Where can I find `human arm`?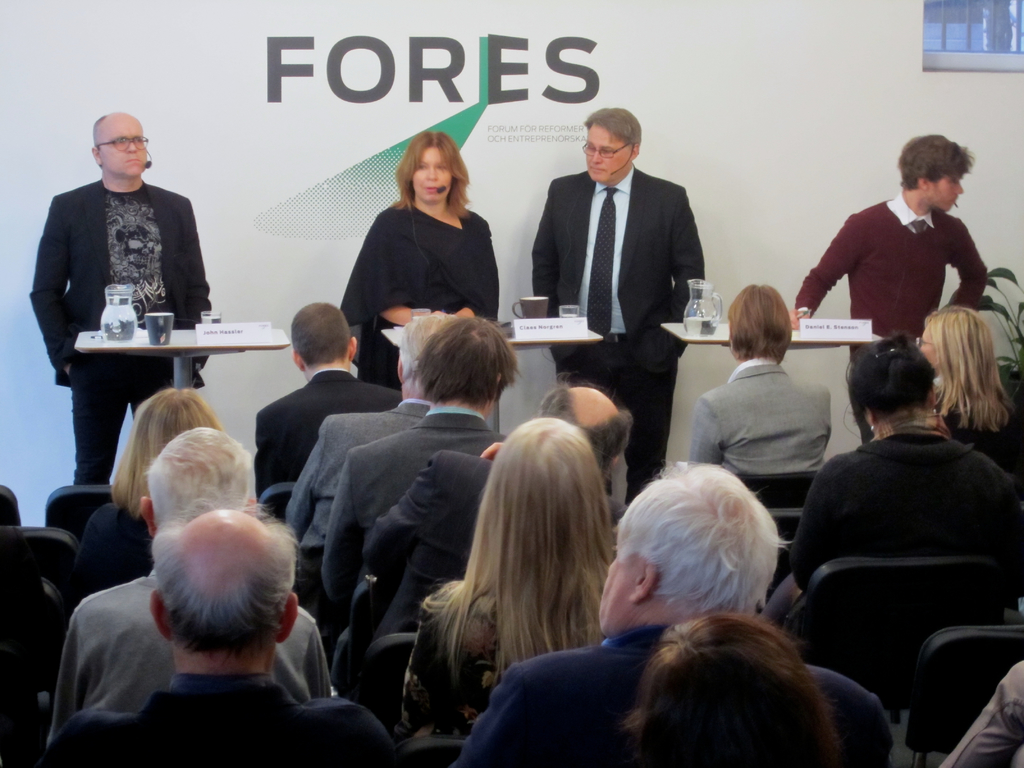
You can find it at 364:457:434:573.
